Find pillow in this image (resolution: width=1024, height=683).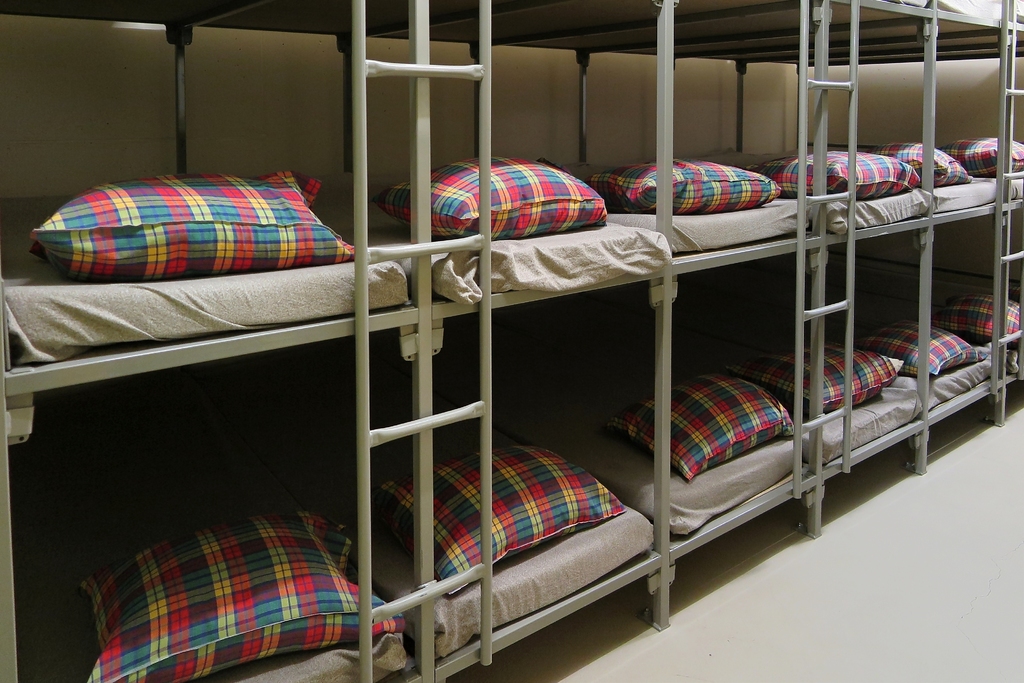
region(744, 150, 920, 199).
